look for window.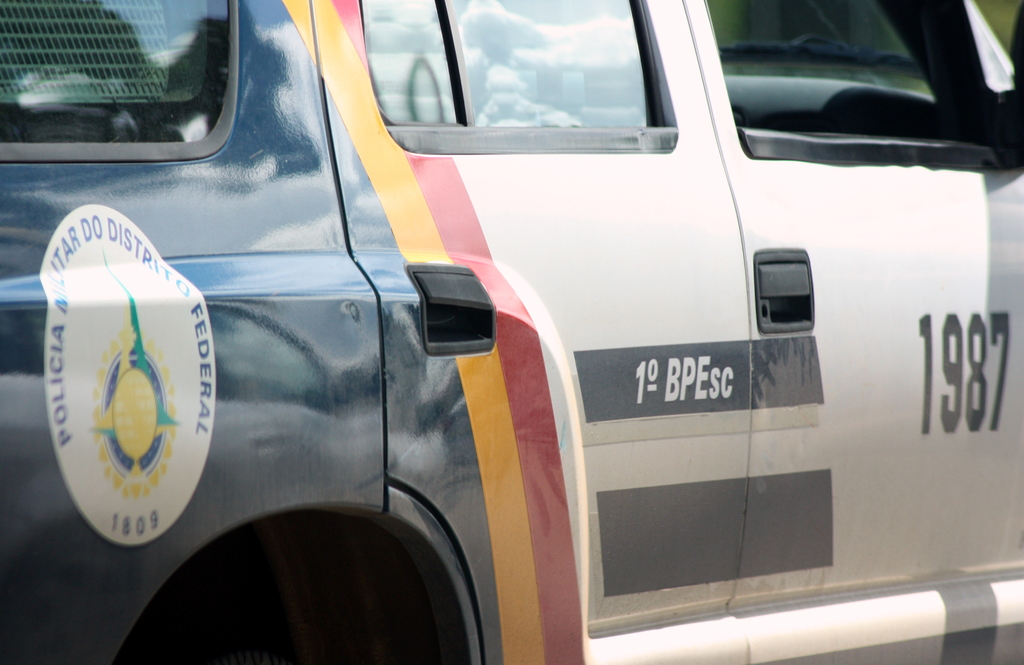
Found: 699, 0, 1023, 160.
